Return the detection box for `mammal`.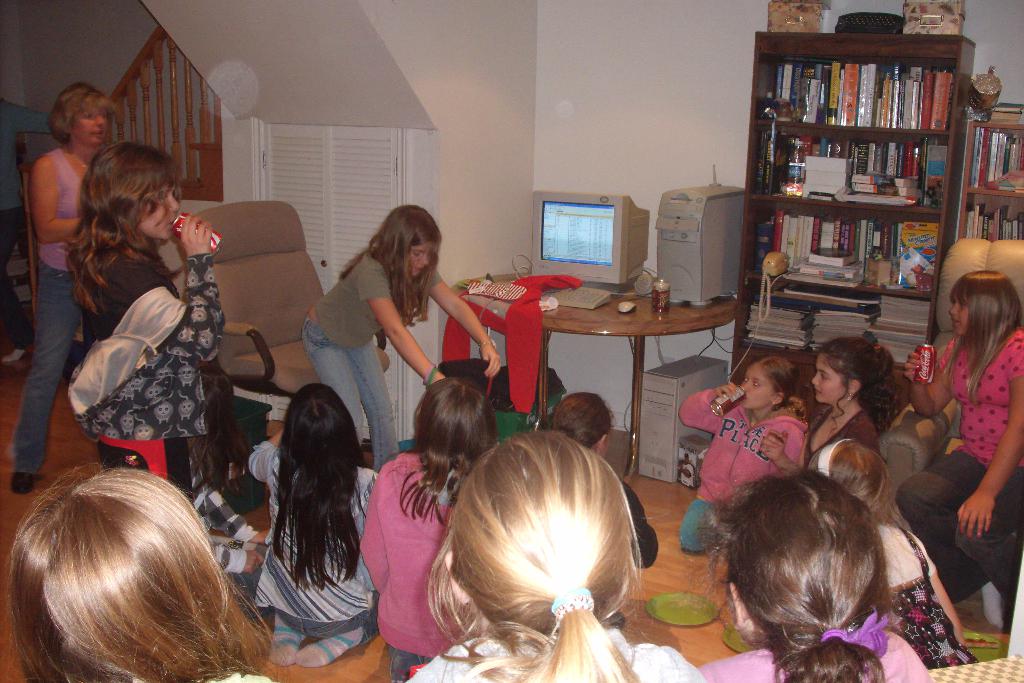
x1=180 y1=368 x2=277 y2=613.
